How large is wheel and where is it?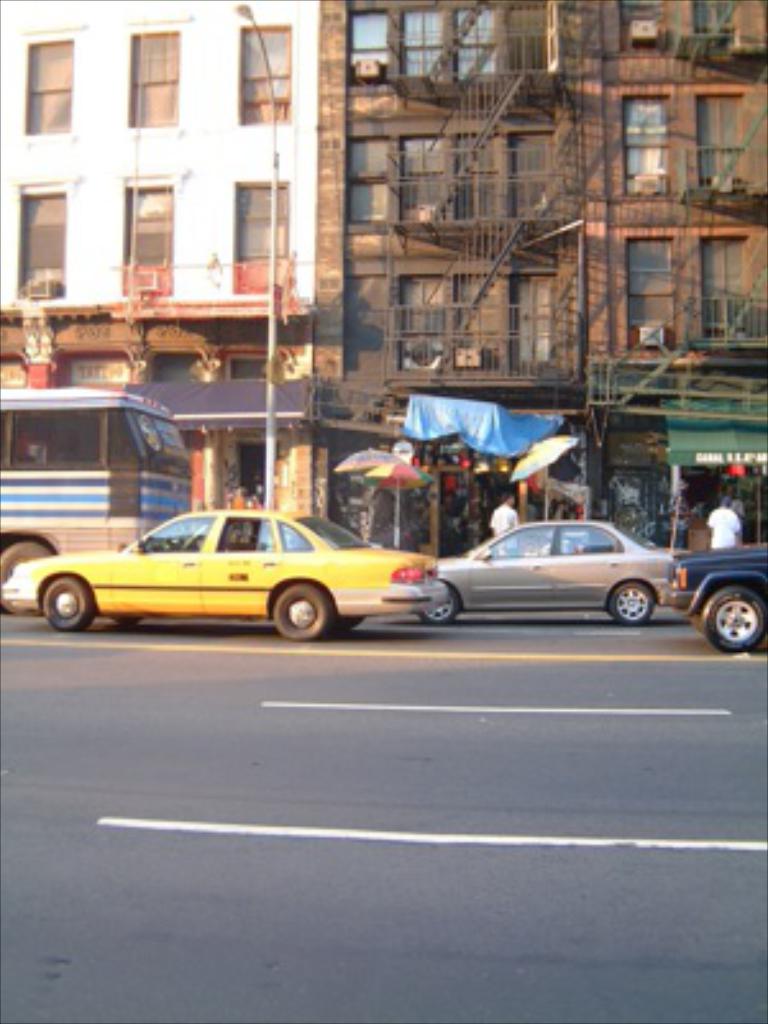
Bounding box: rect(256, 576, 340, 635).
